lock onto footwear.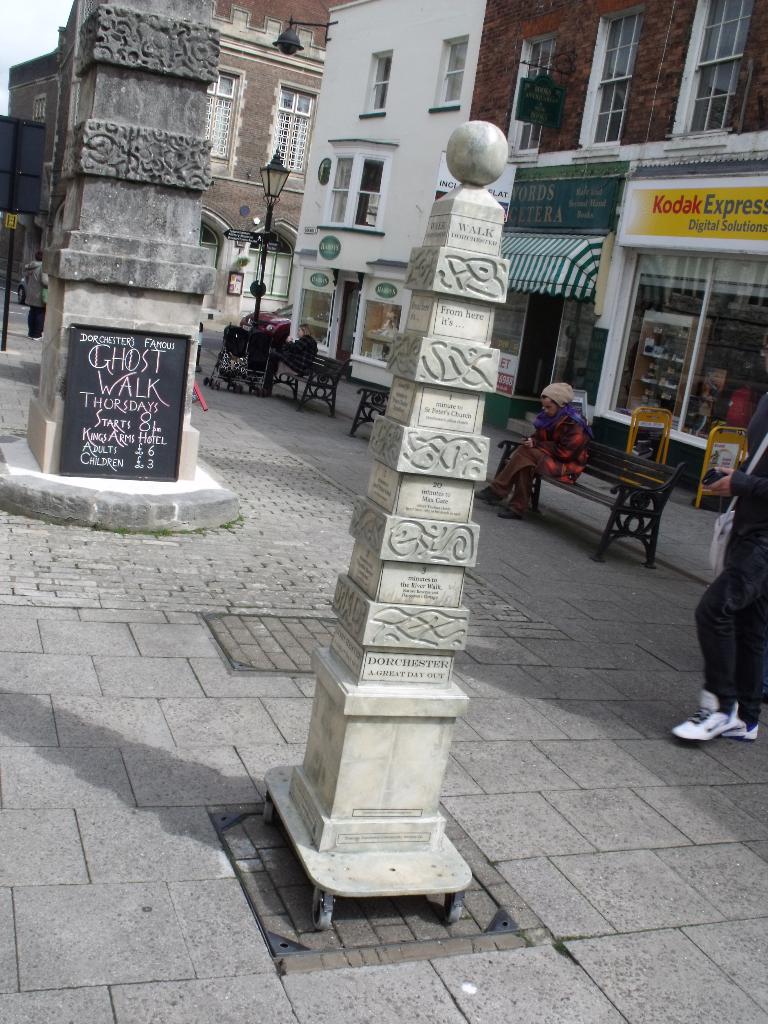
Locked: [735,713,759,737].
